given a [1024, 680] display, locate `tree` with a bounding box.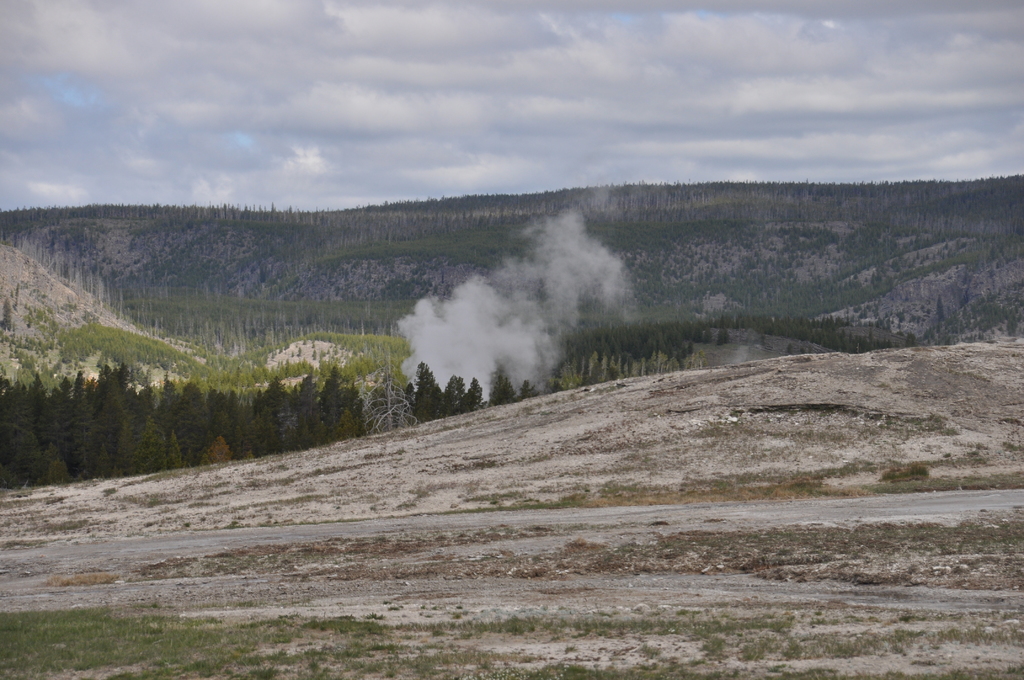
Located: bbox(404, 361, 449, 425).
